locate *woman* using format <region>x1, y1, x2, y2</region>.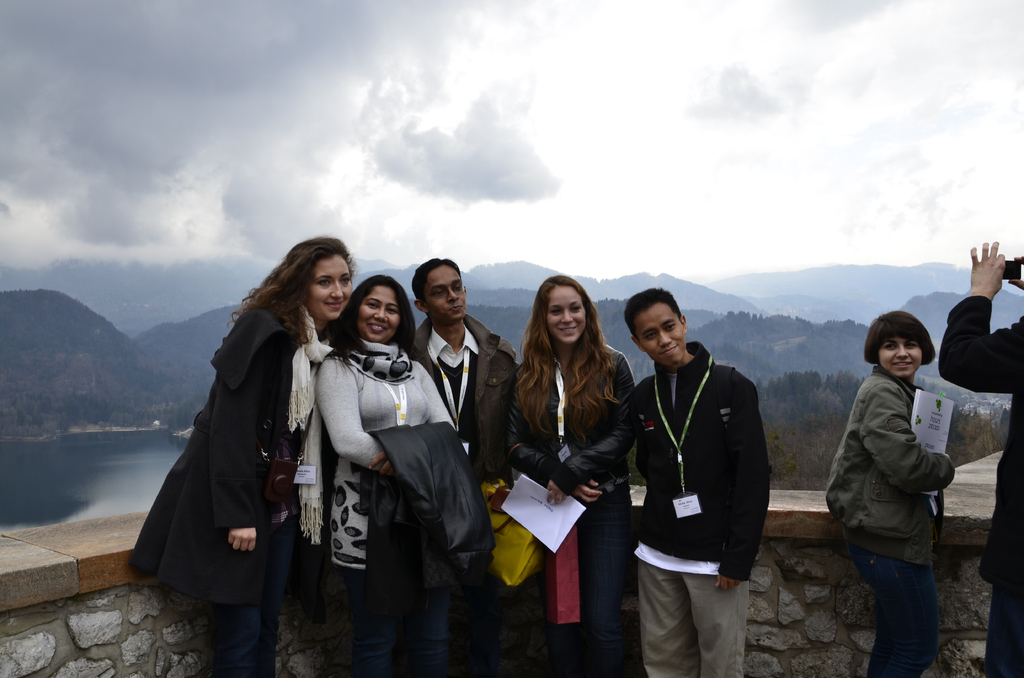
<region>129, 236, 356, 677</region>.
